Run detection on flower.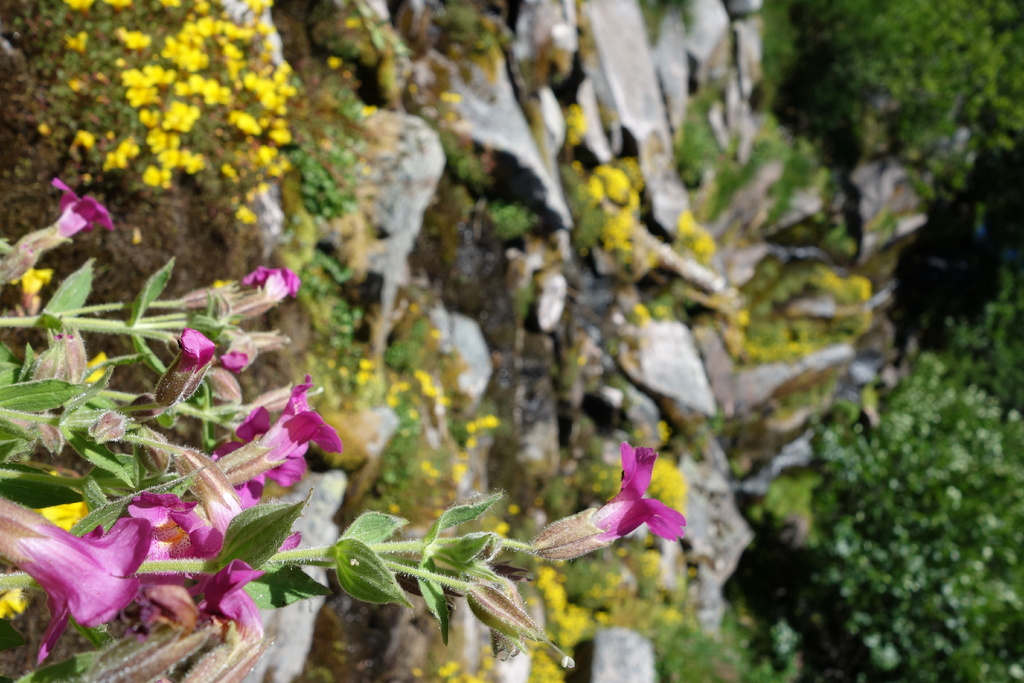
Result: detection(76, 349, 111, 389).
